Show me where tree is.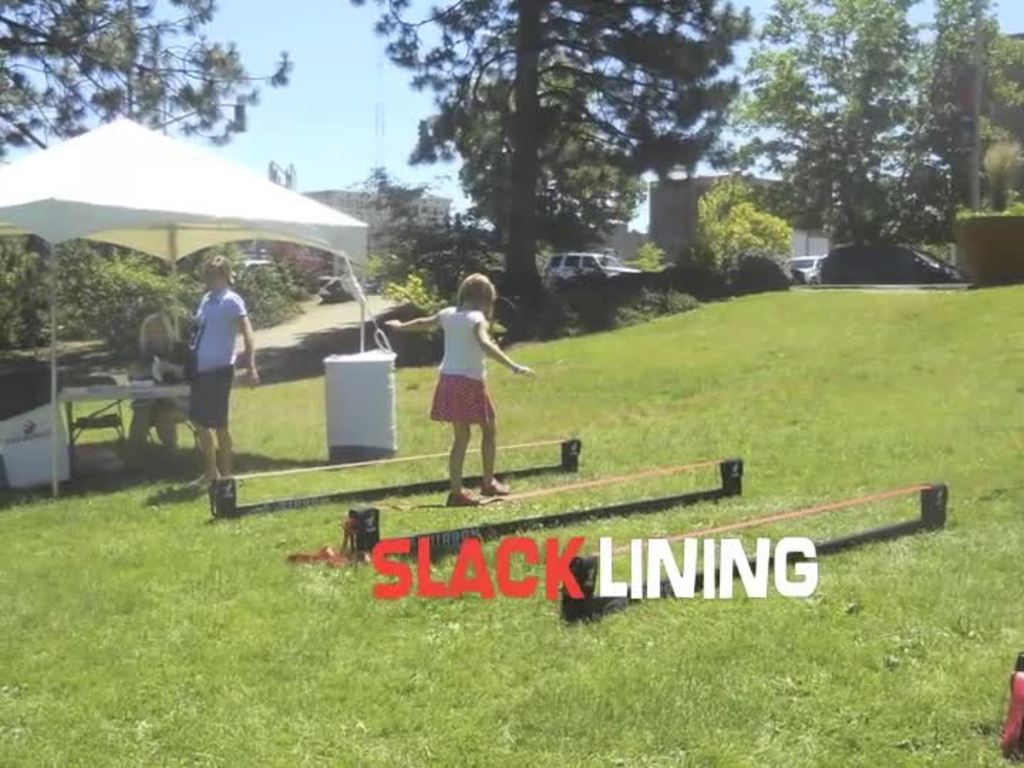
tree is at 960/36/1018/222.
